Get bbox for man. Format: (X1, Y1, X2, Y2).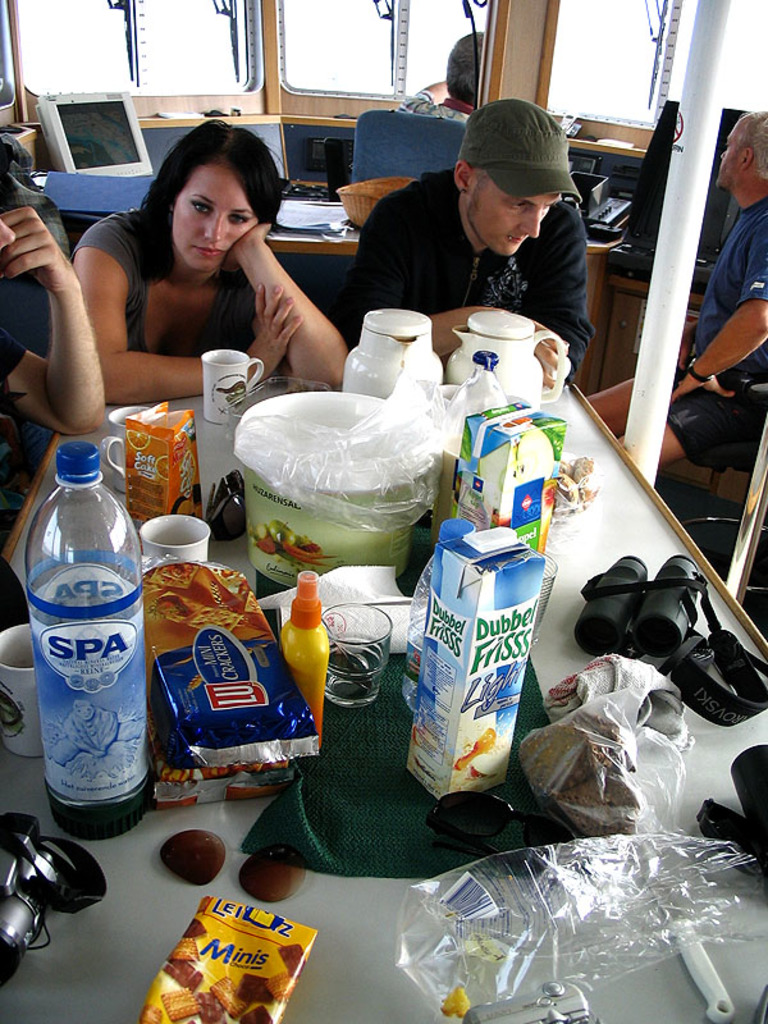
(577, 93, 767, 477).
